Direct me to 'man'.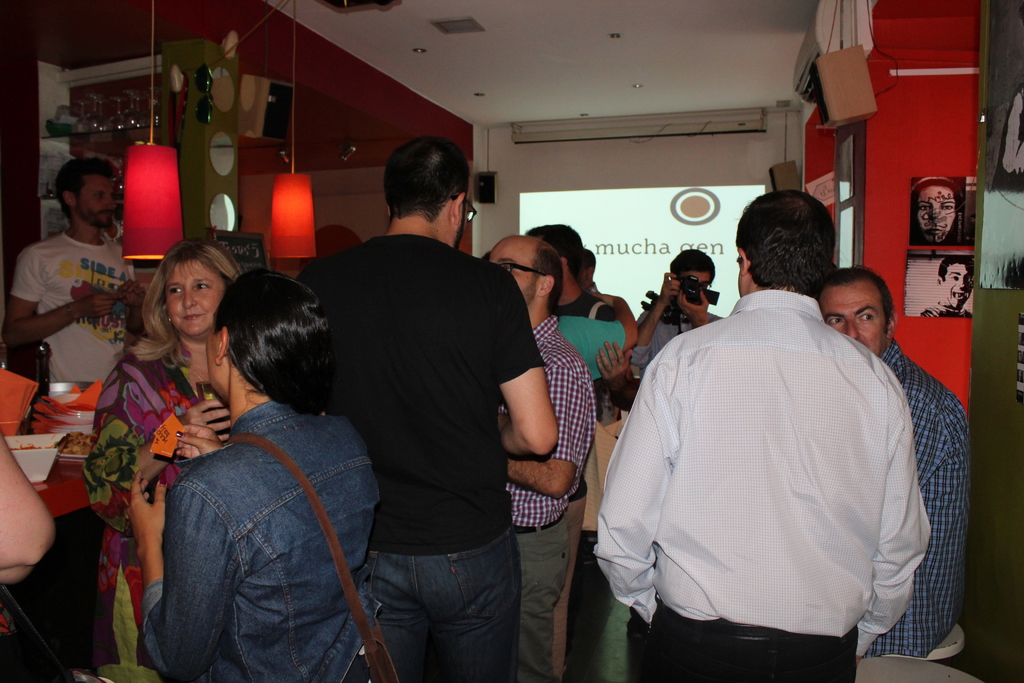
Direction: 6, 155, 145, 384.
